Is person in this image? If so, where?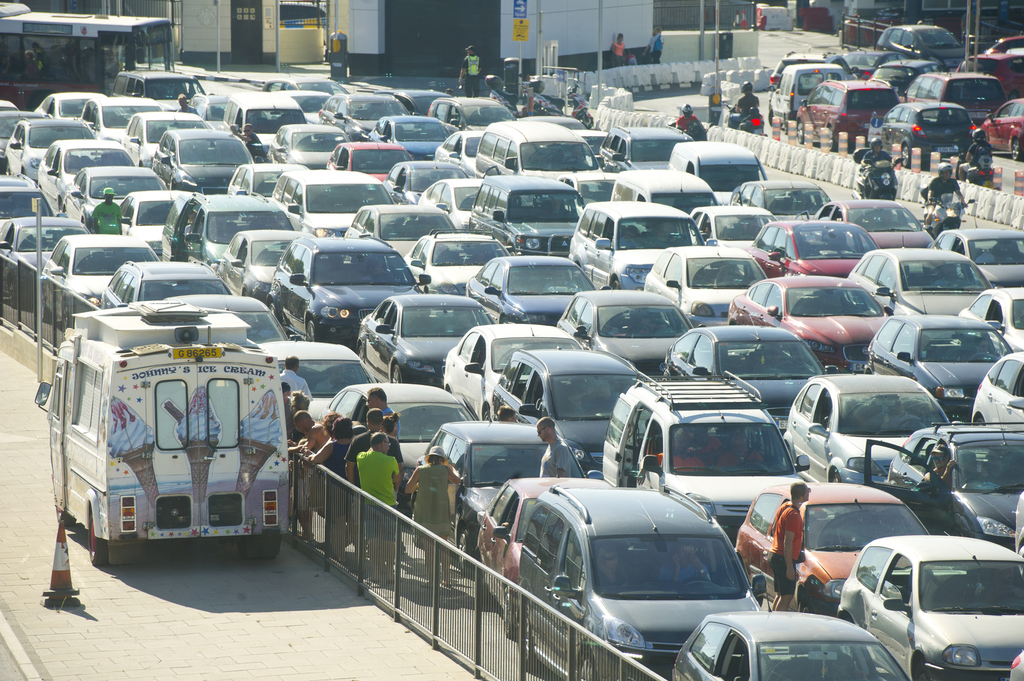
Yes, at bbox=[453, 44, 488, 100].
